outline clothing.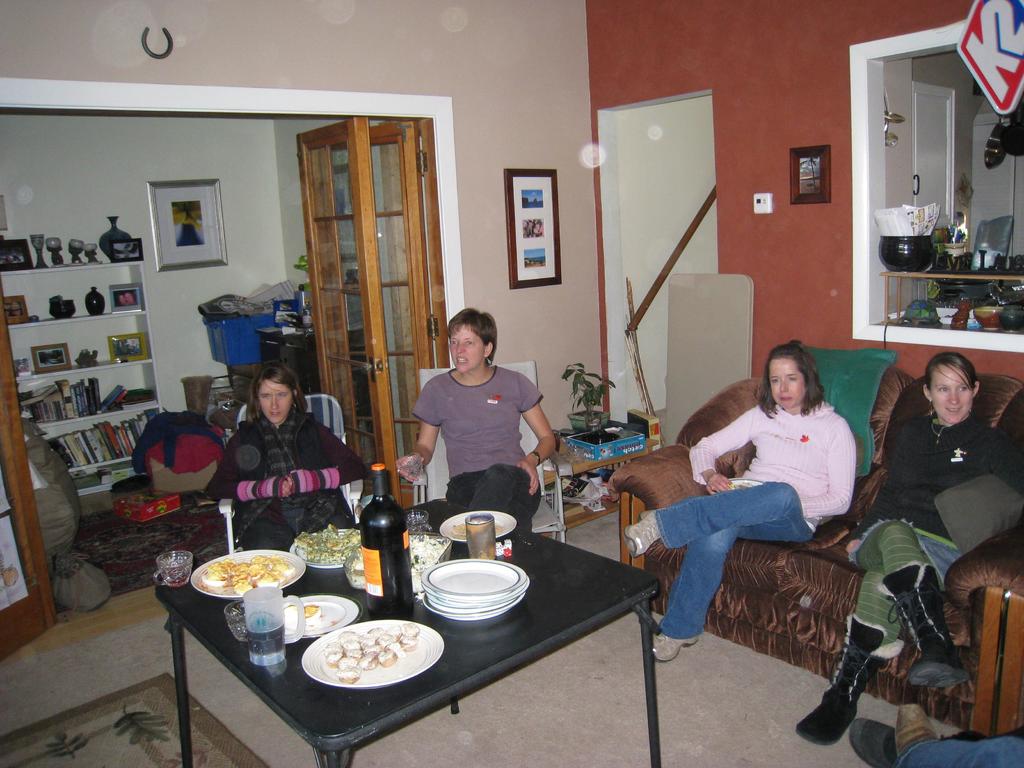
Outline: l=650, t=394, r=854, b=641.
